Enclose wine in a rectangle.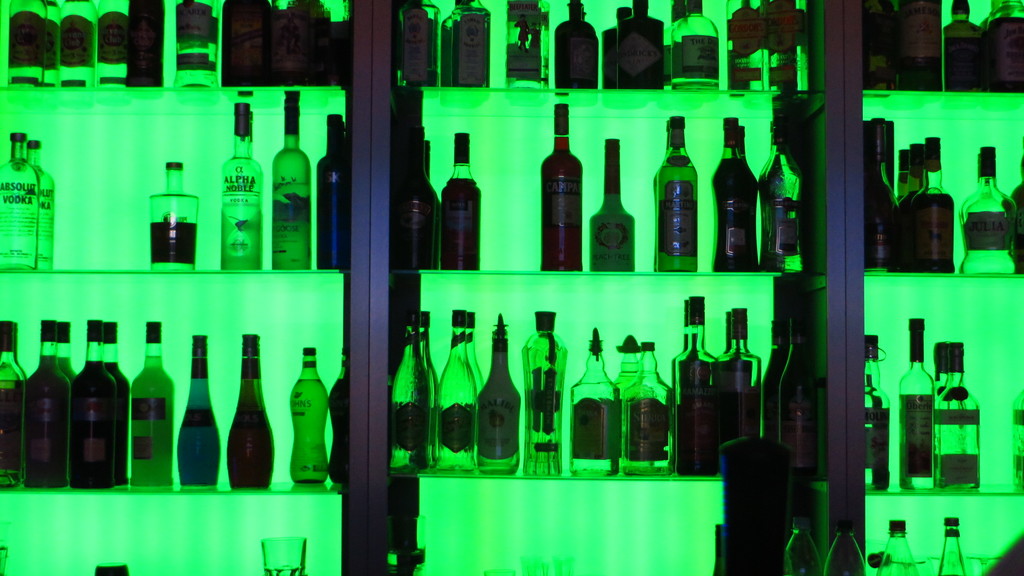
(x1=214, y1=78, x2=264, y2=267).
